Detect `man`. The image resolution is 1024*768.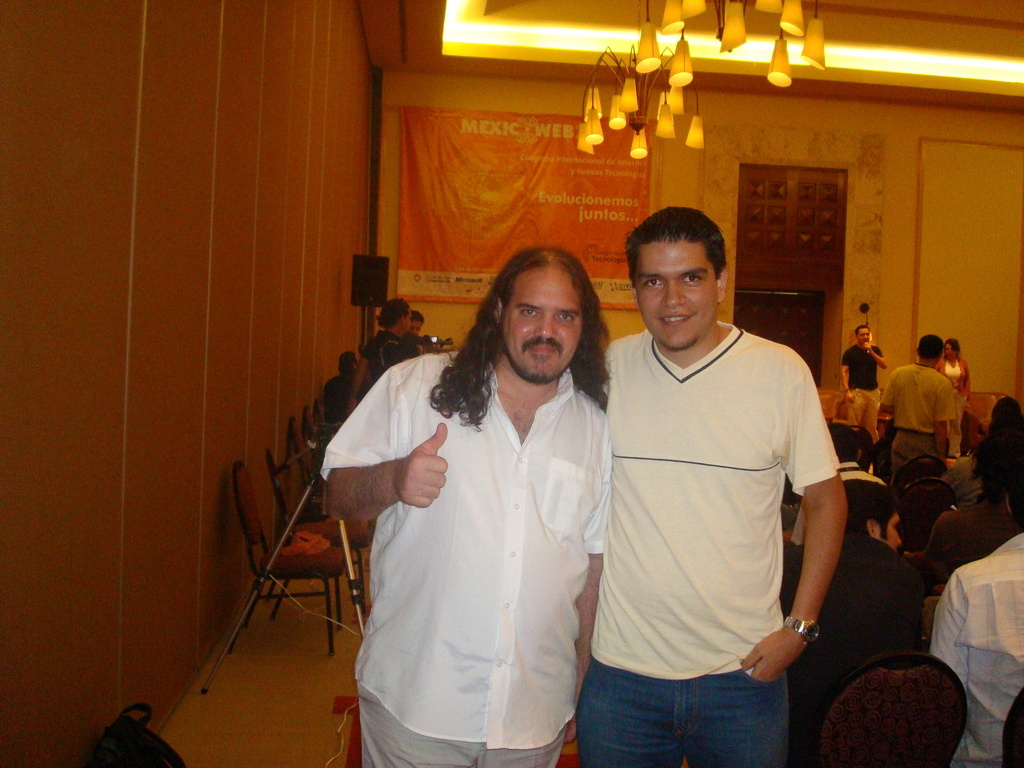
left=788, top=421, right=883, bottom=549.
